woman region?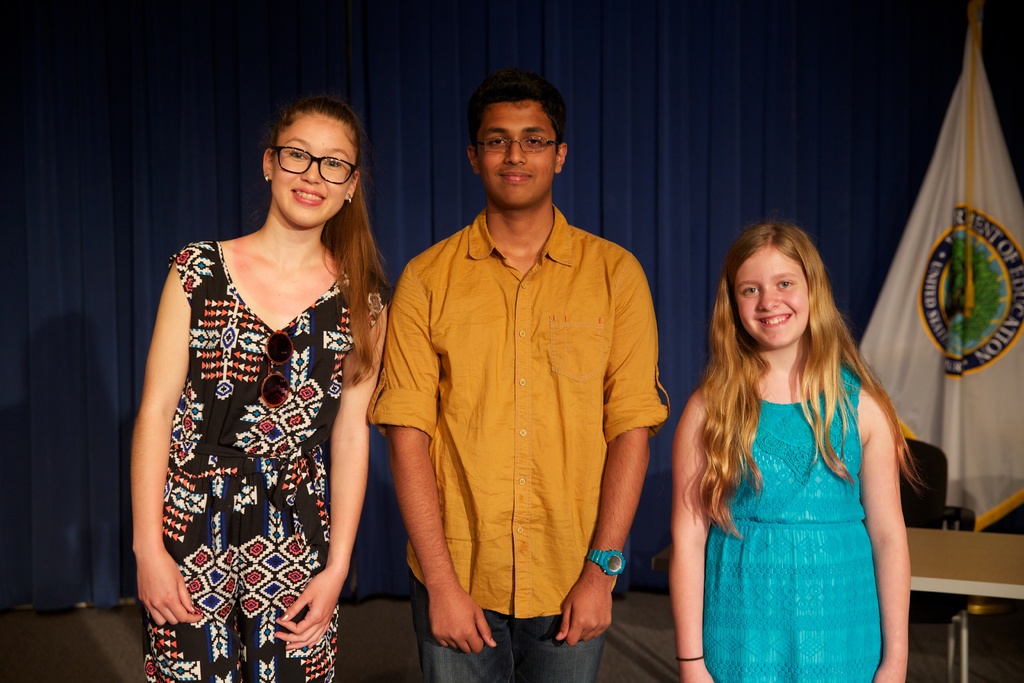
(656,193,929,682)
